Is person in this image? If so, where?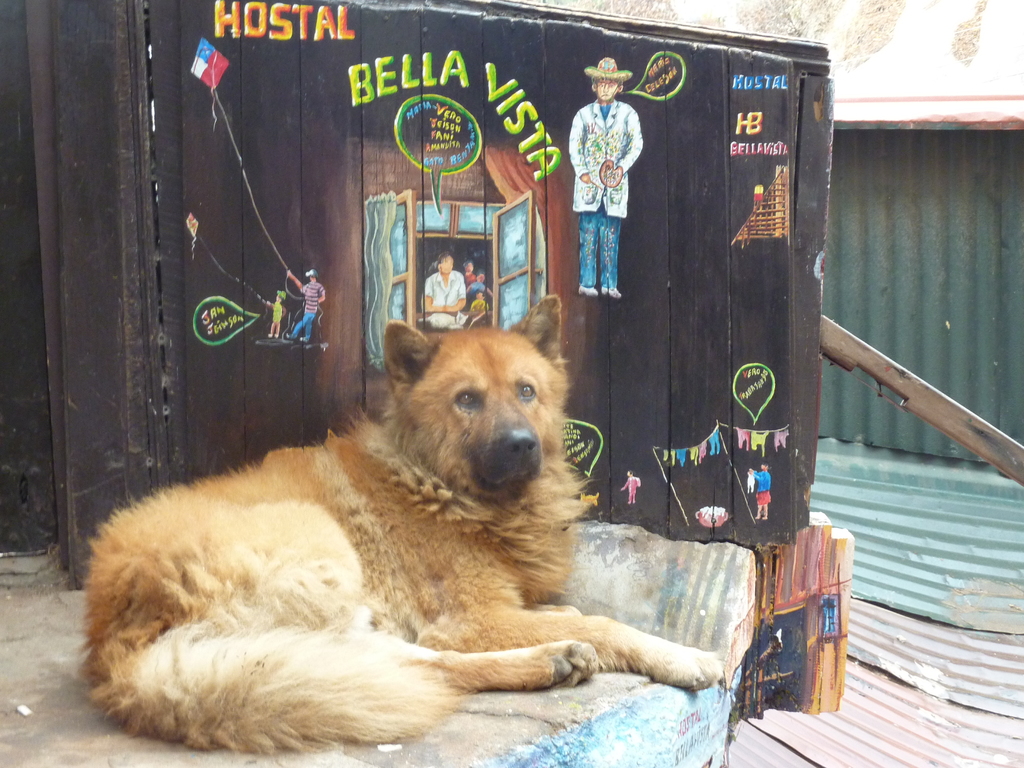
Yes, at 289 267 326 341.
